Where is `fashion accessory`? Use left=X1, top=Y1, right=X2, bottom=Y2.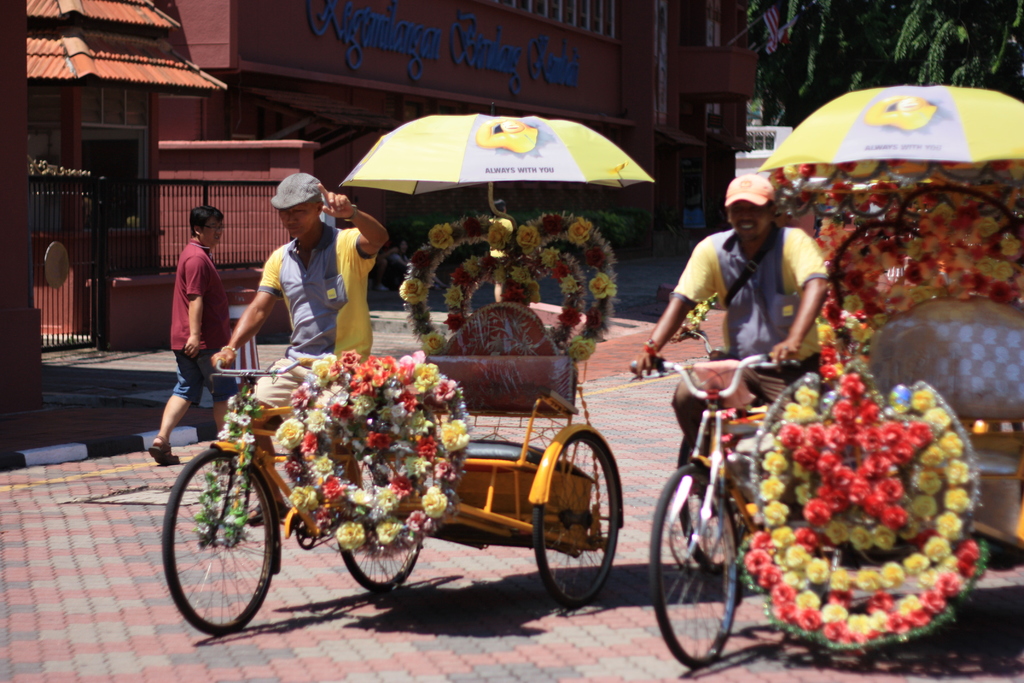
left=722, top=223, right=777, bottom=311.
